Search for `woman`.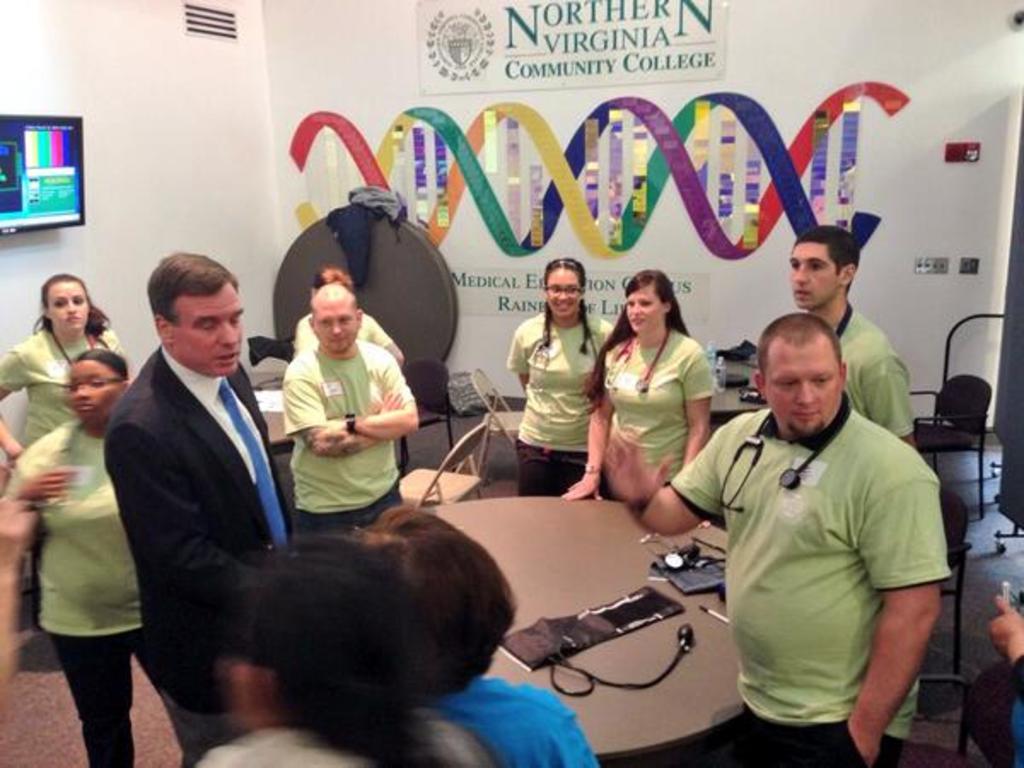
Found at {"left": 594, "top": 271, "right": 720, "bottom": 529}.
